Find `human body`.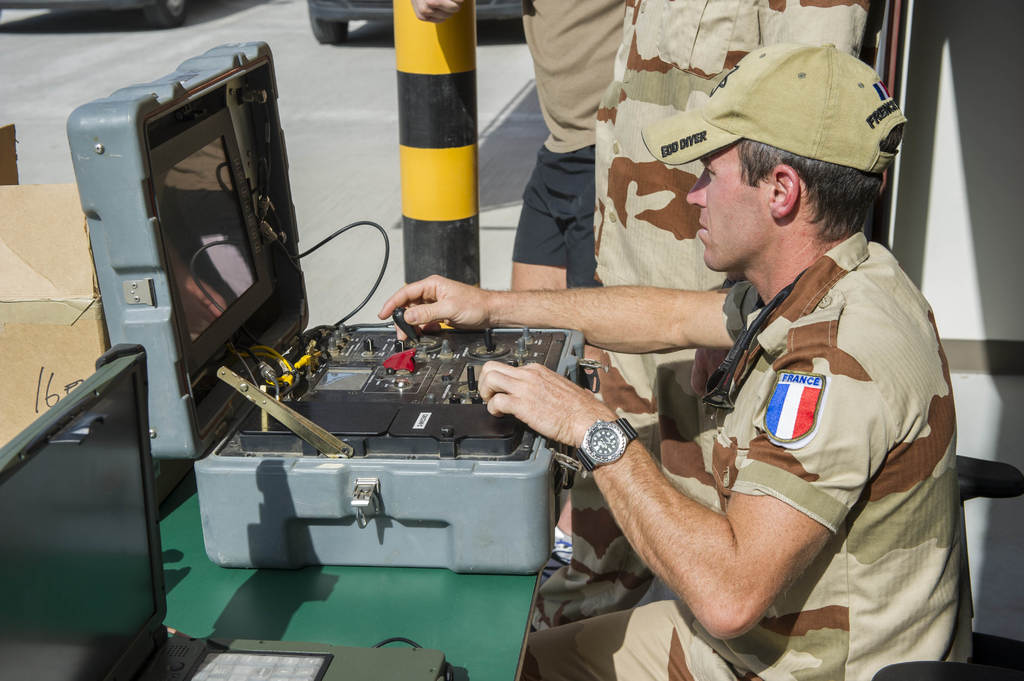
left=423, top=0, right=644, bottom=280.
